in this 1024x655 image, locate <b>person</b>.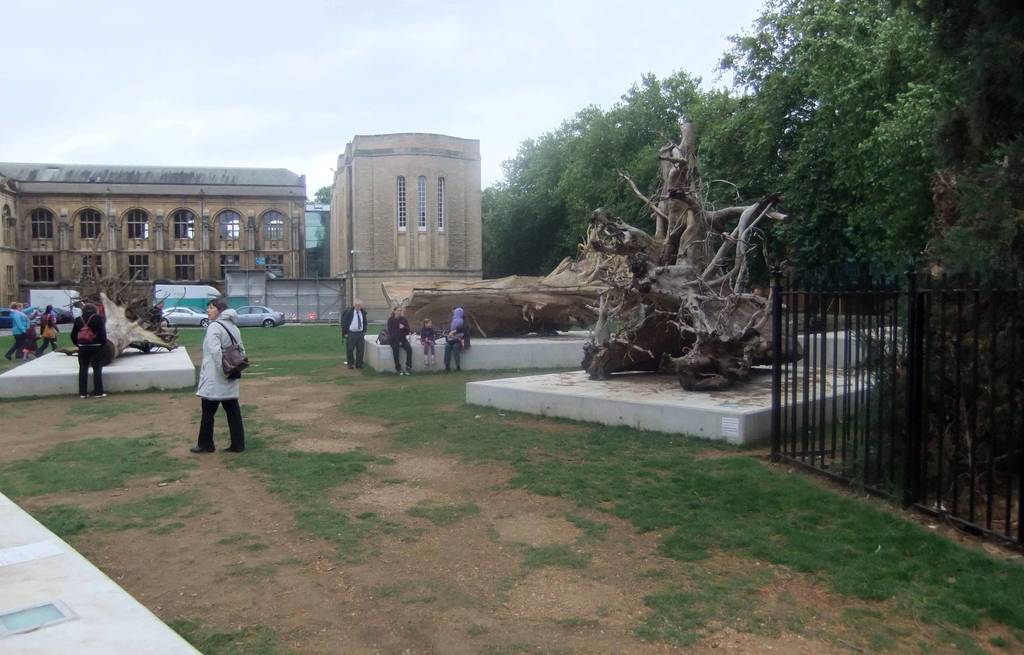
Bounding box: BBox(339, 292, 372, 372).
